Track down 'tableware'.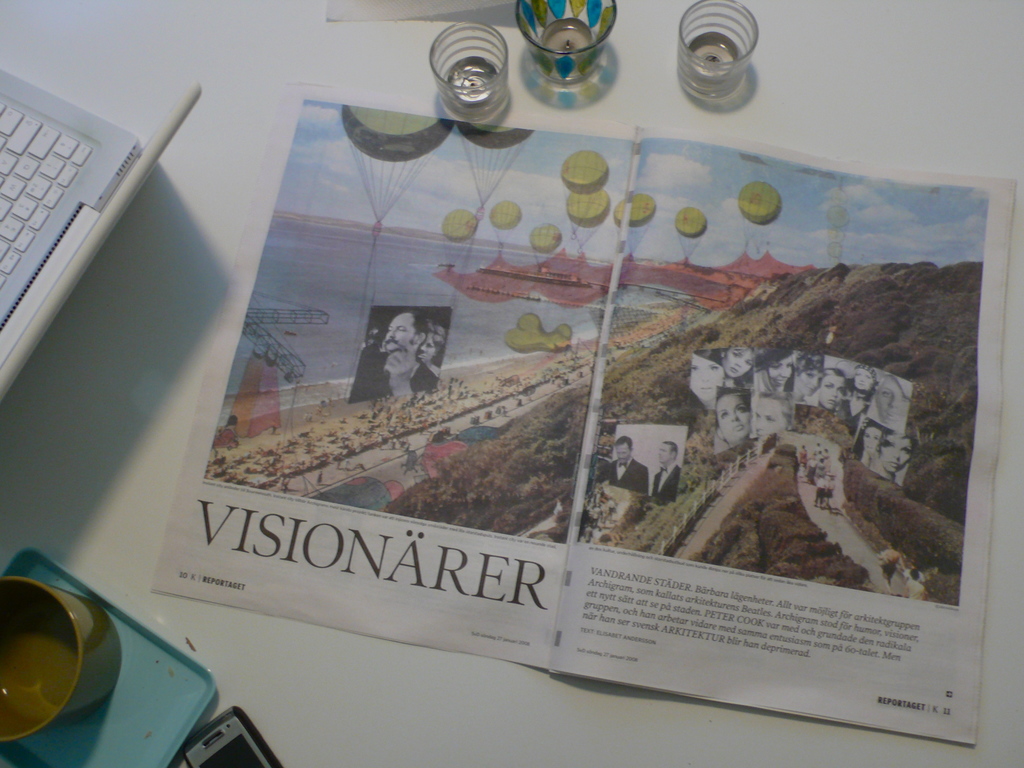
Tracked to l=0, t=547, r=217, b=767.
